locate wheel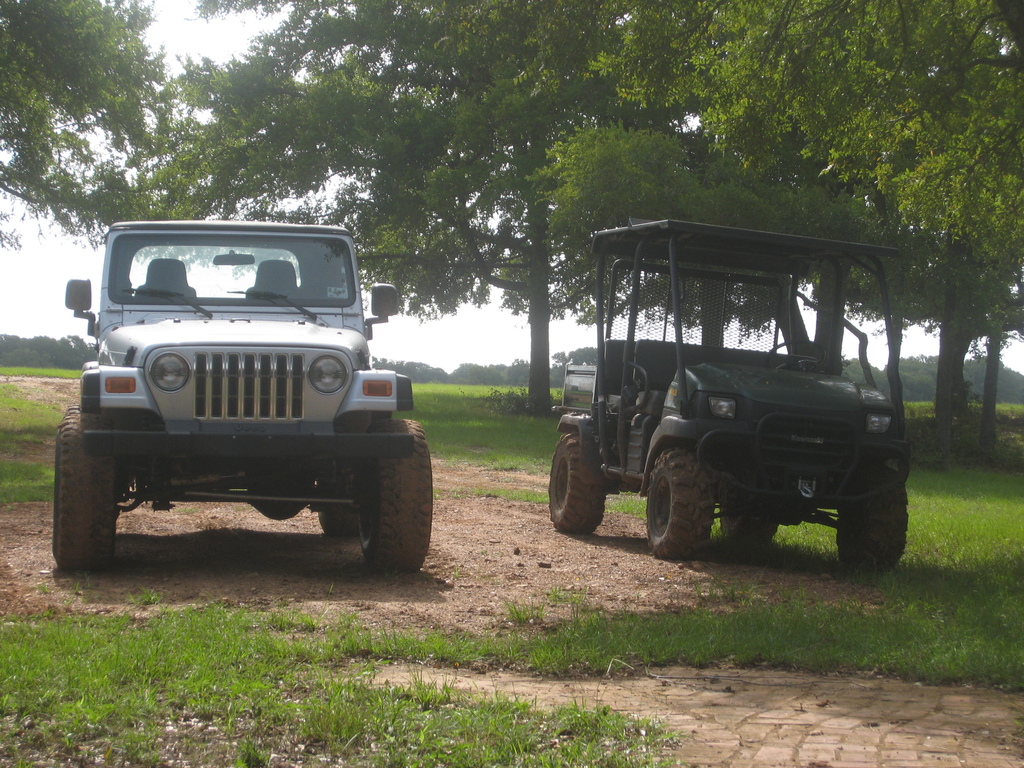
349/419/422/576
